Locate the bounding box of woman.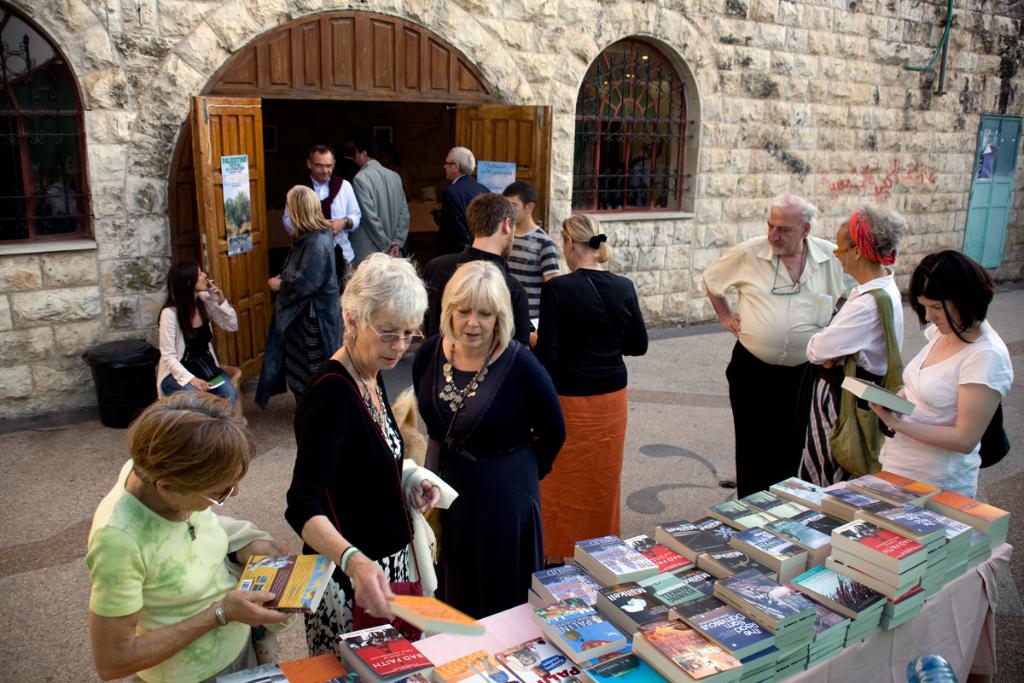
Bounding box: l=410, t=242, r=556, b=639.
